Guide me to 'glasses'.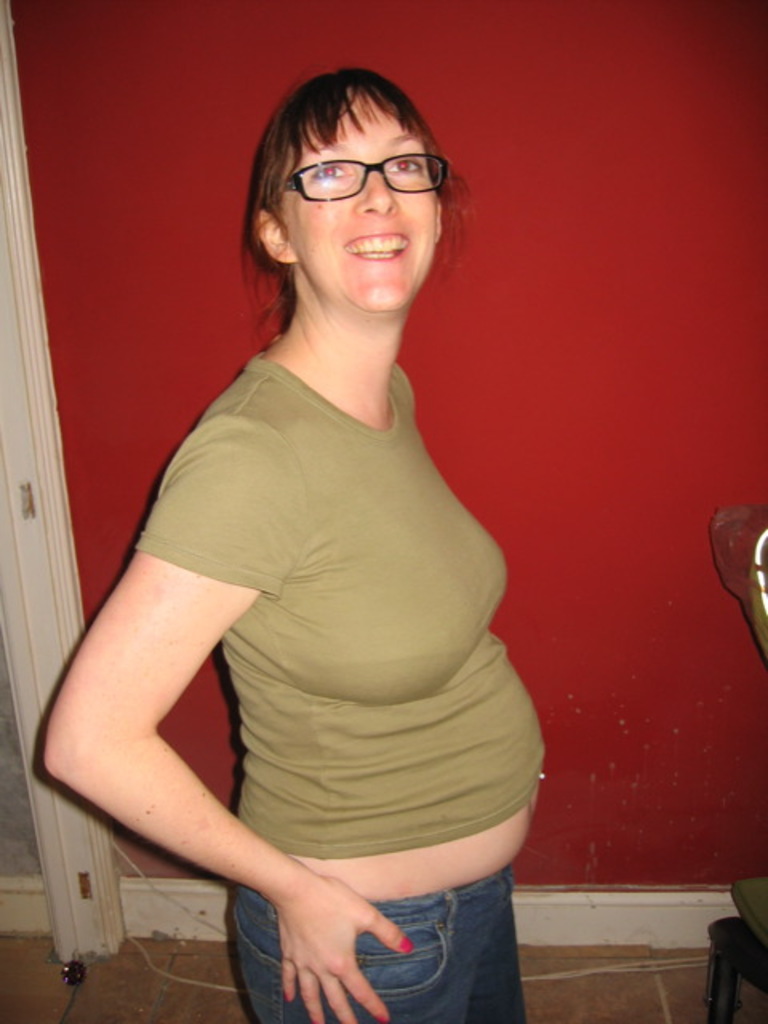
Guidance: {"left": 269, "top": 133, "right": 446, "bottom": 192}.
